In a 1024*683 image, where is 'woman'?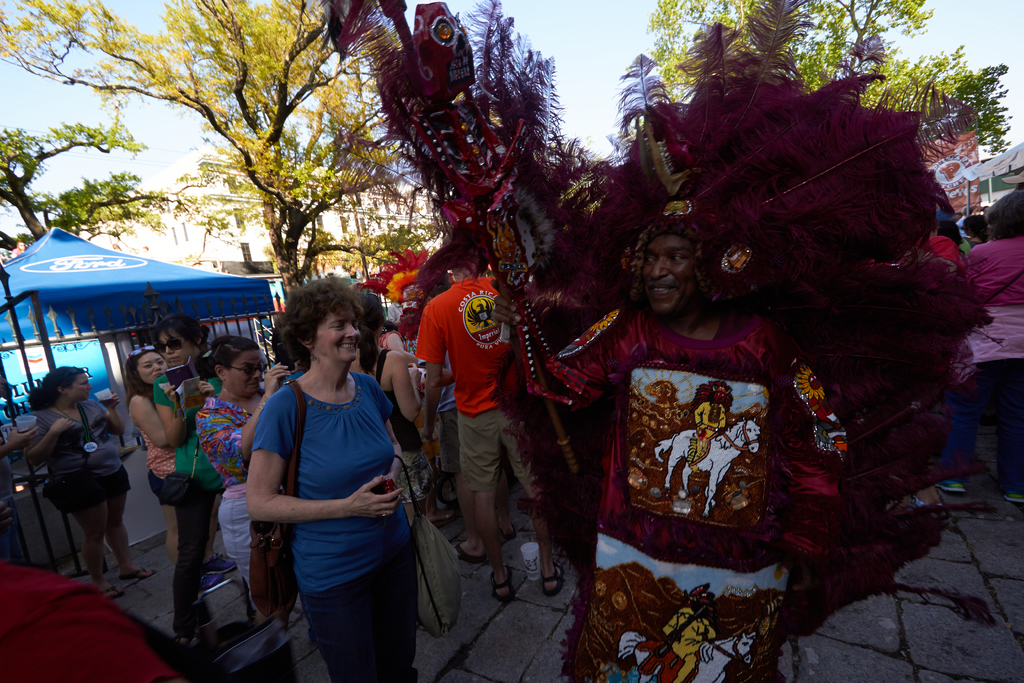
bbox(24, 363, 144, 596).
